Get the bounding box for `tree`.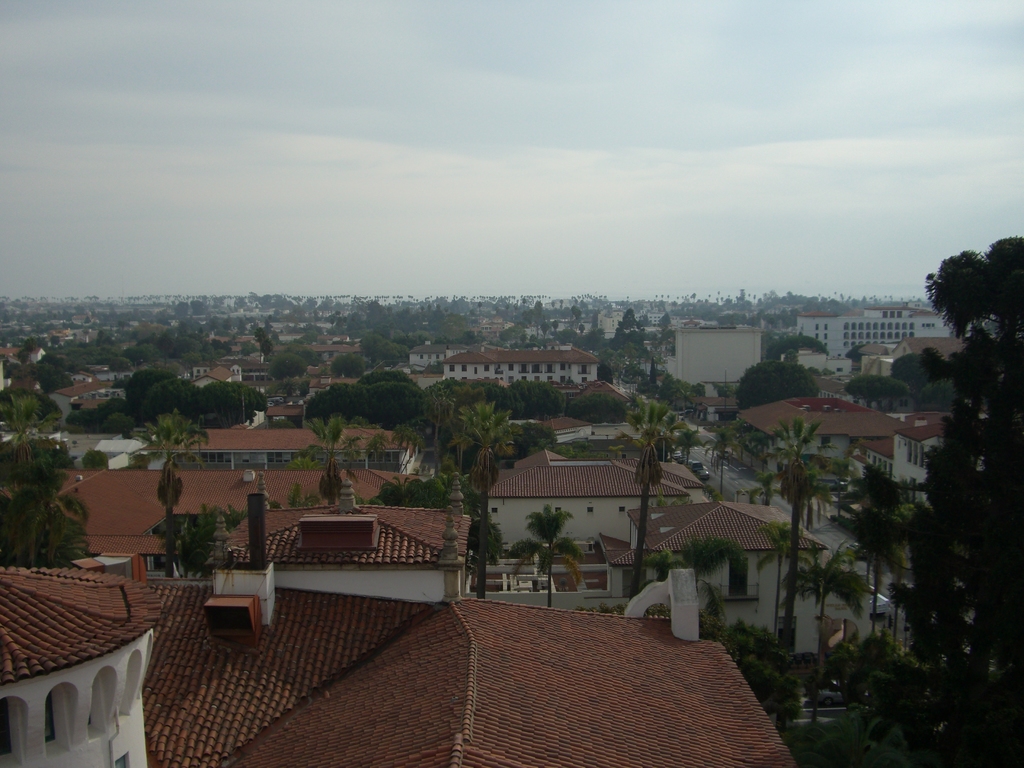
bbox=(83, 394, 142, 440).
